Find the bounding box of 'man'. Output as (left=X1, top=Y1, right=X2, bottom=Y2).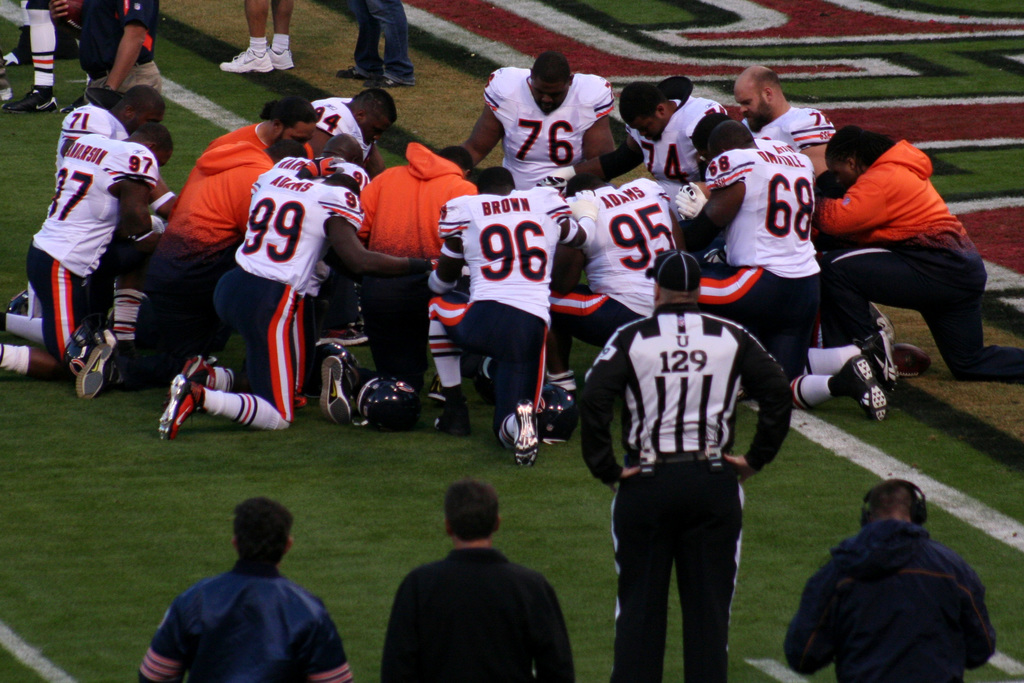
(left=178, top=103, right=330, bottom=186).
